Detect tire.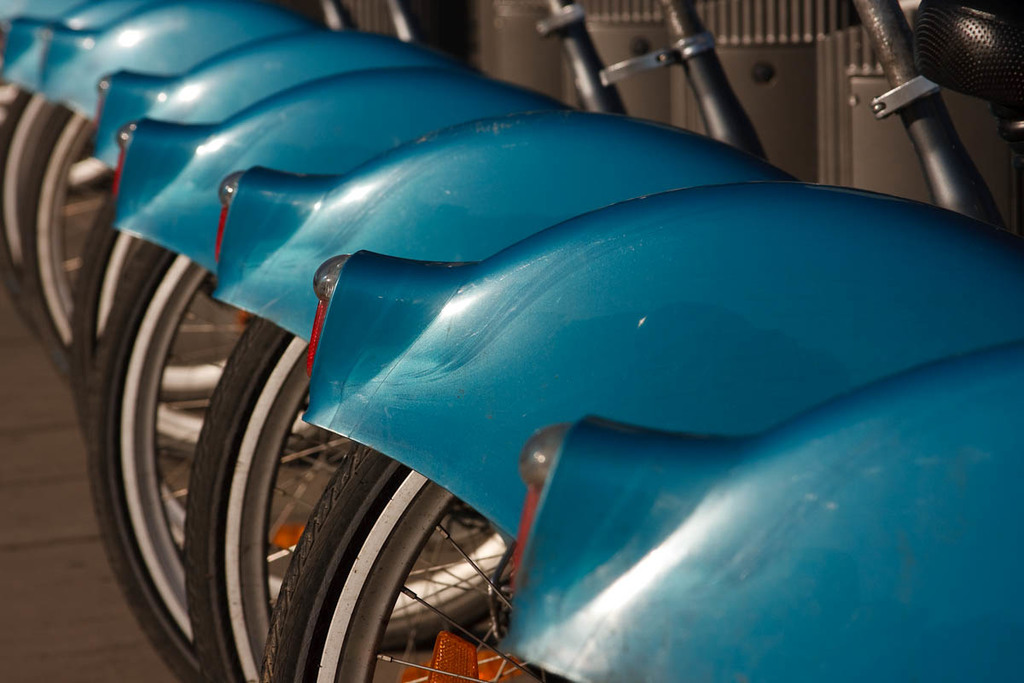
Detected at (left=189, top=313, right=321, bottom=682).
